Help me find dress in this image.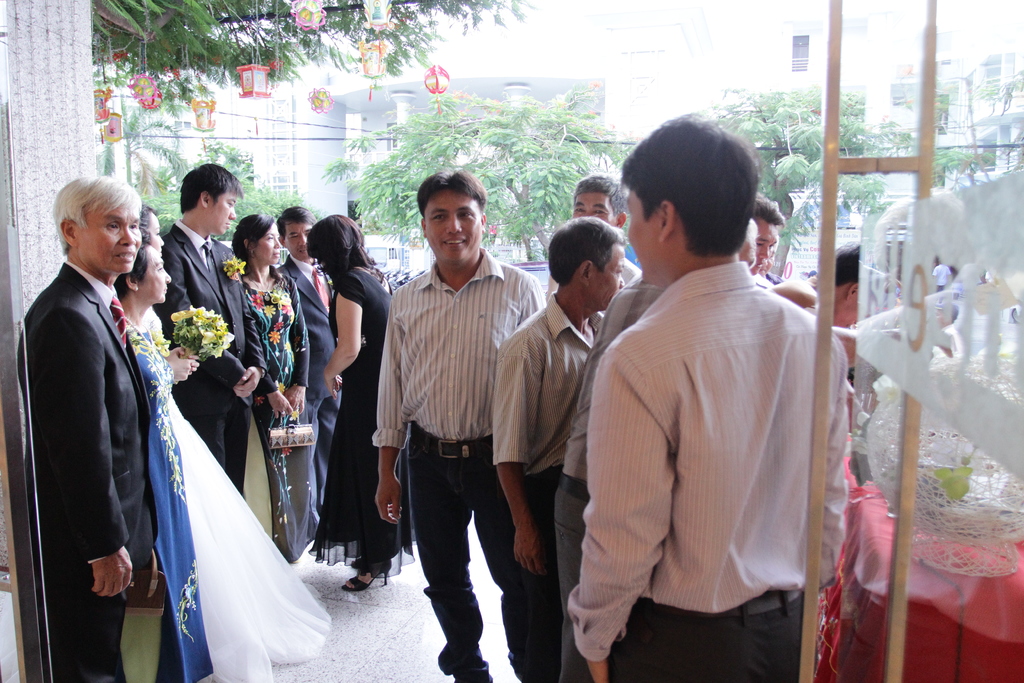
Found it: 241,272,317,559.
